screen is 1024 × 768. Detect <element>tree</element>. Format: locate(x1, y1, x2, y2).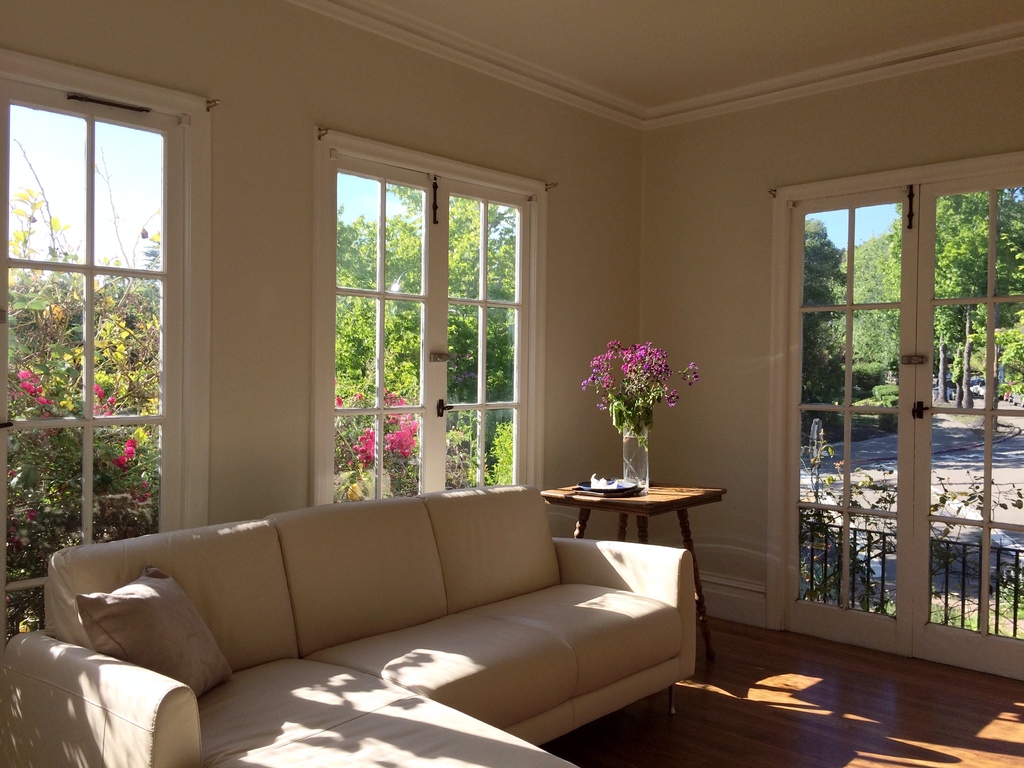
locate(340, 193, 512, 384).
